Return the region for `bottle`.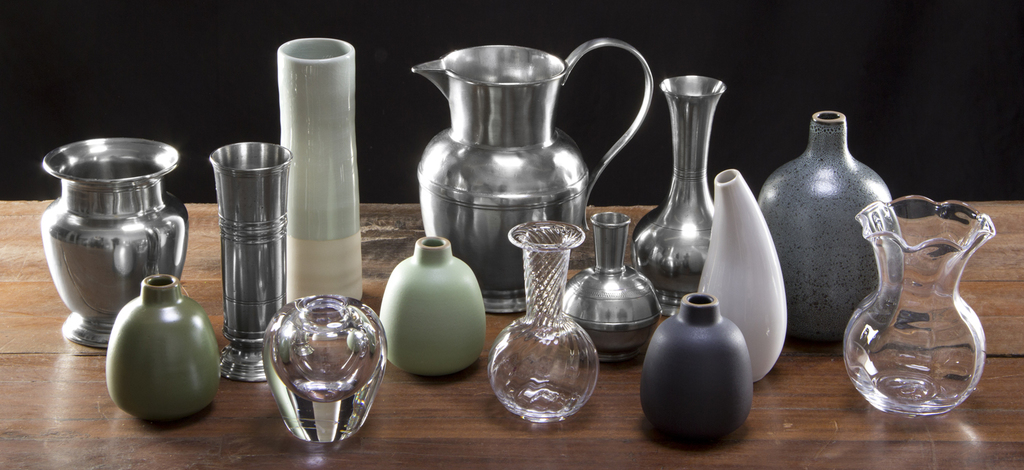
l=104, t=265, r=219, b=417.
